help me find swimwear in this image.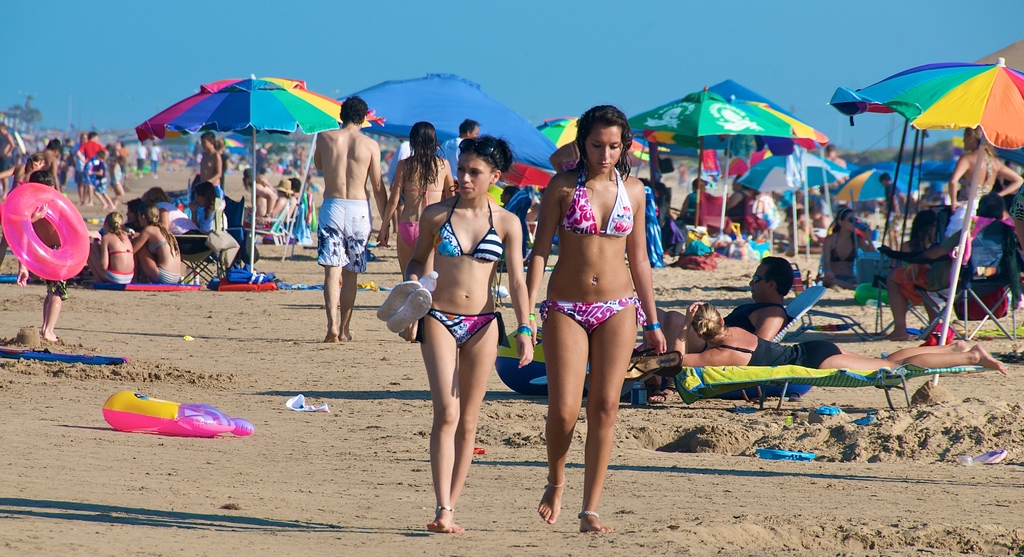
Found it: 957 148 991 201.
